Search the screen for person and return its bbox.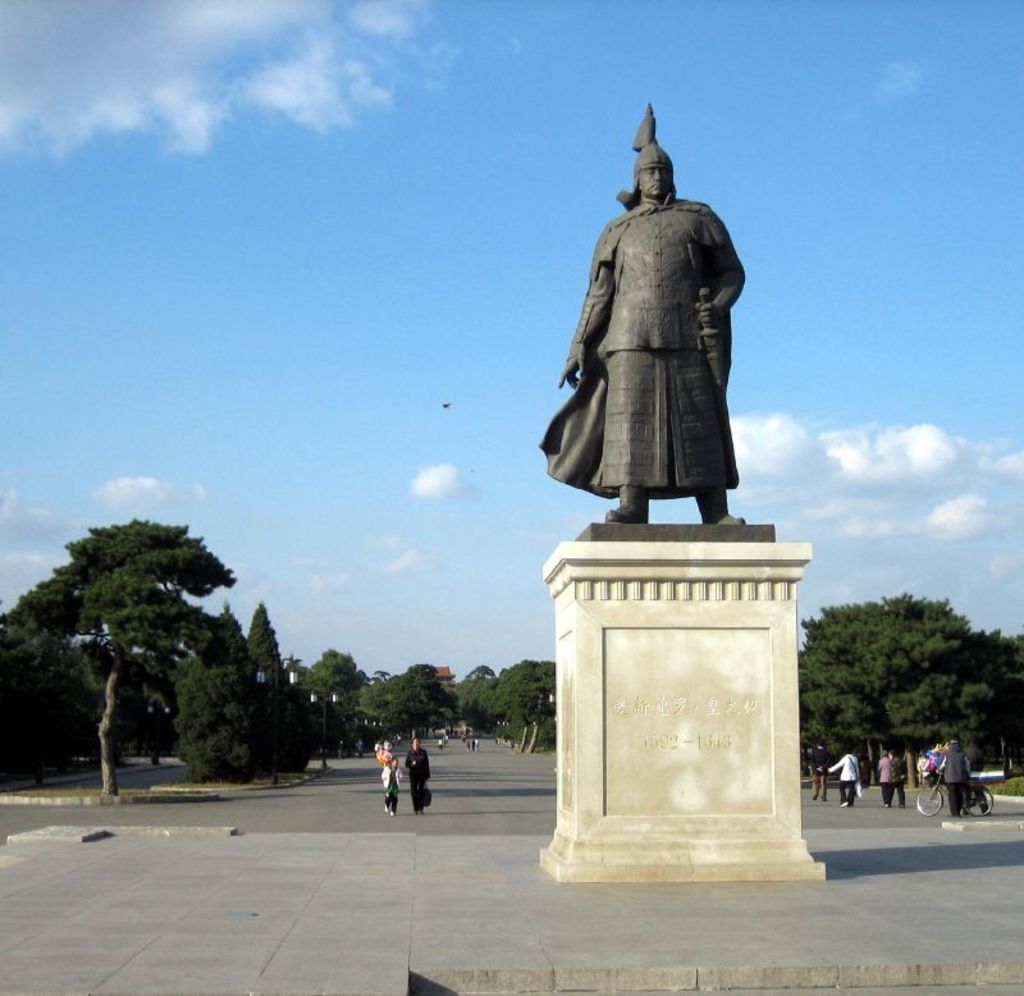
Found: x1=964, y1=741, x2=989, y2=815.
